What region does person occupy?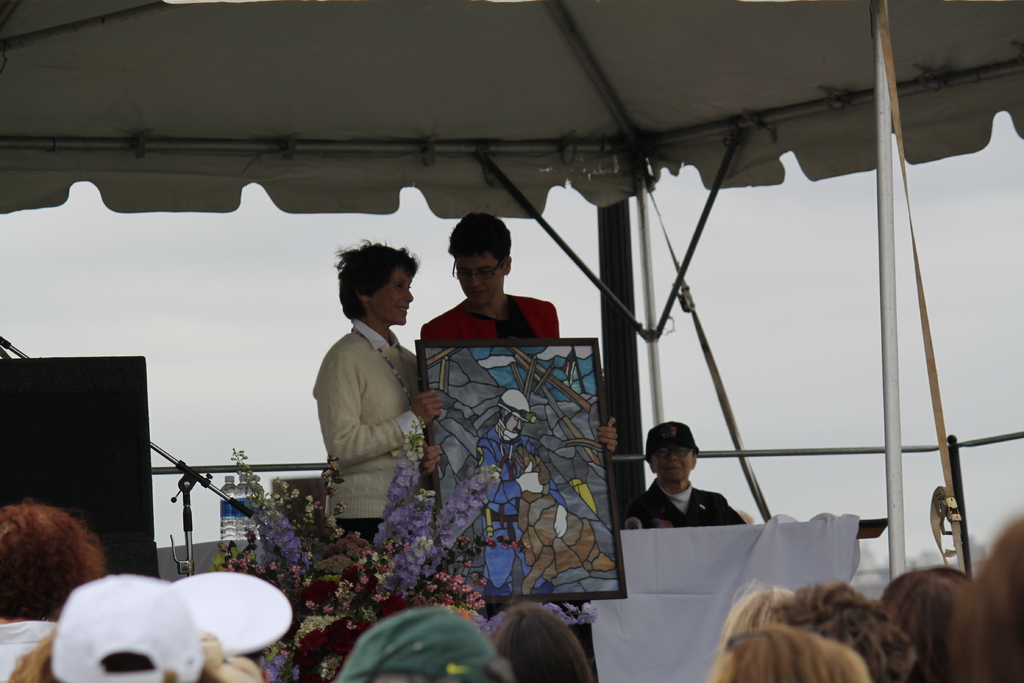
BBox(417, 210, 627, 458).
